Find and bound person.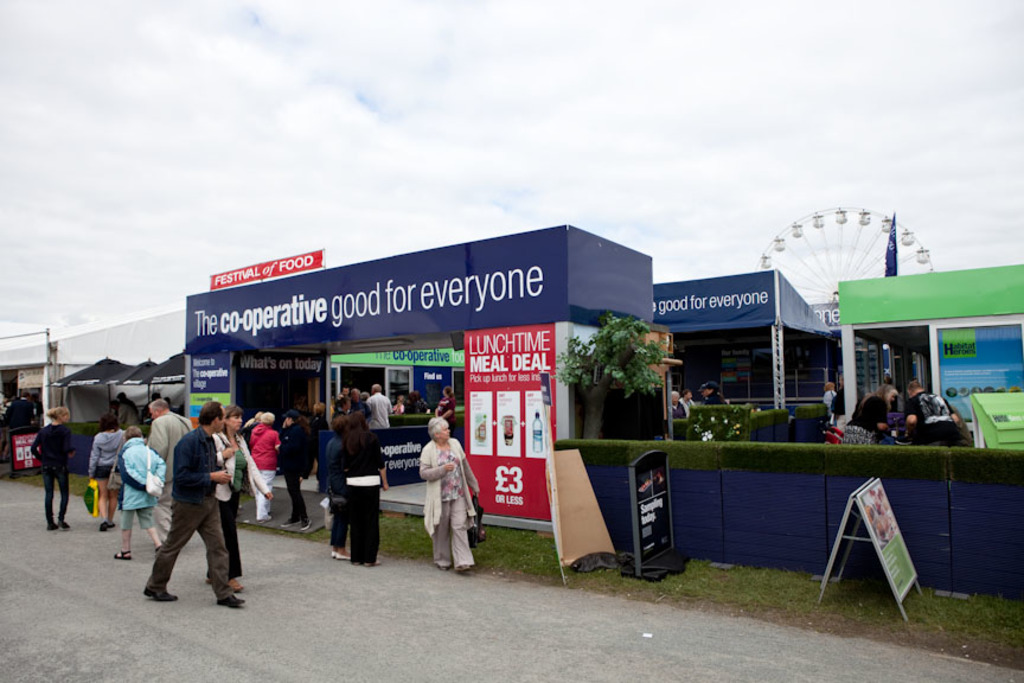
Bound: region(411, 413, 468, 583).
